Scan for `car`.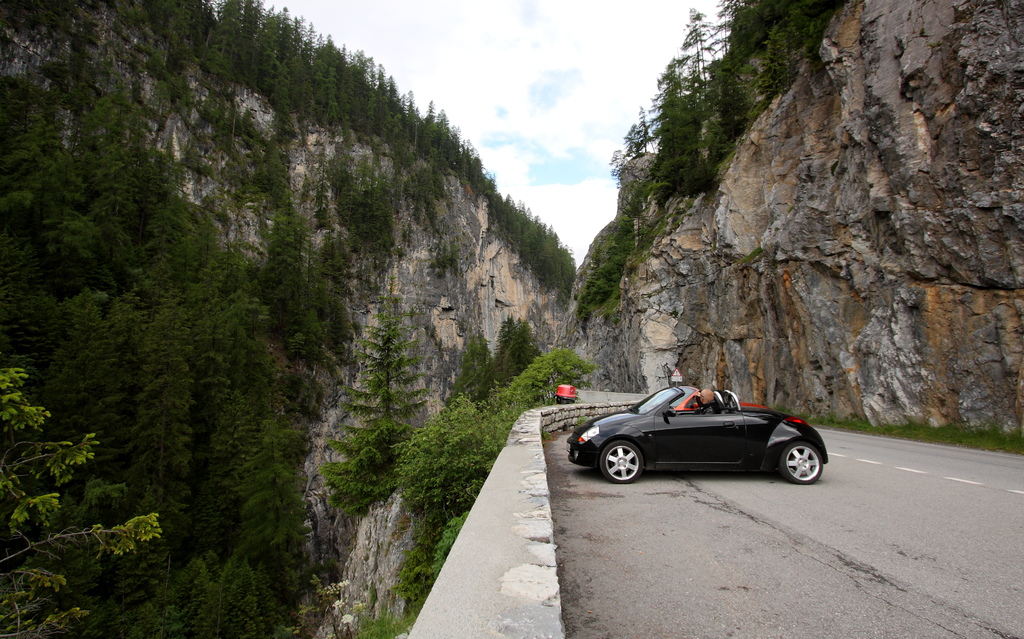
Scan result: locate(673, 387, 766, 412).
